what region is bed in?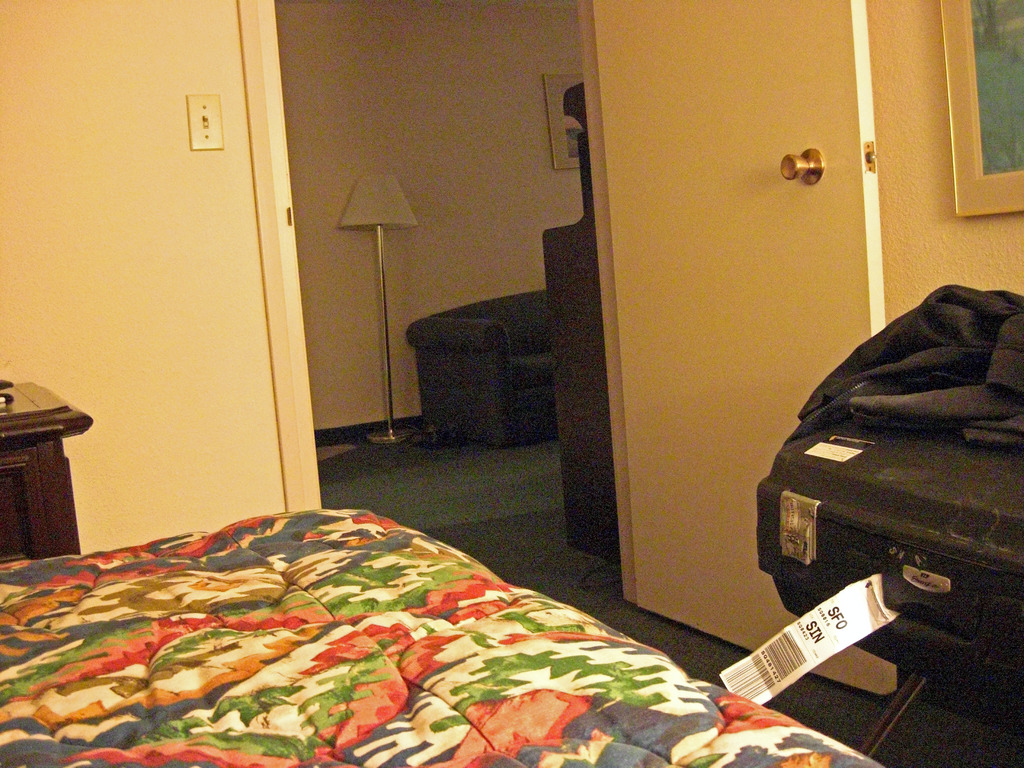
crop(0, 453, 743, 767).
